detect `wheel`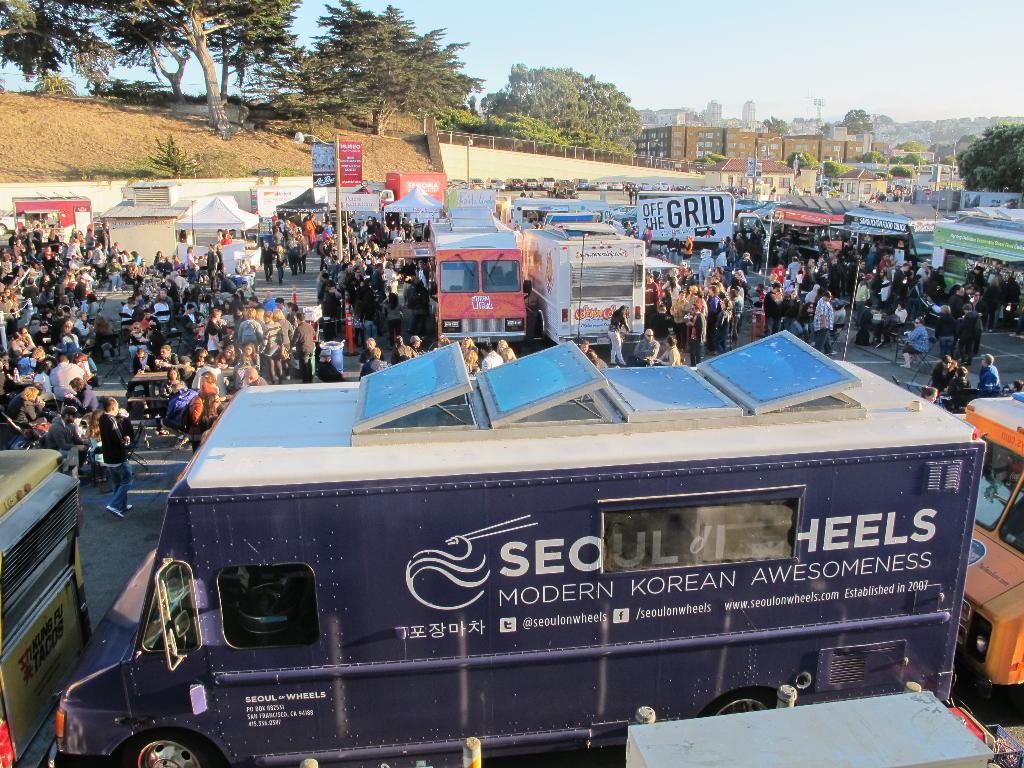
rect(707, 692, 780, 714)
